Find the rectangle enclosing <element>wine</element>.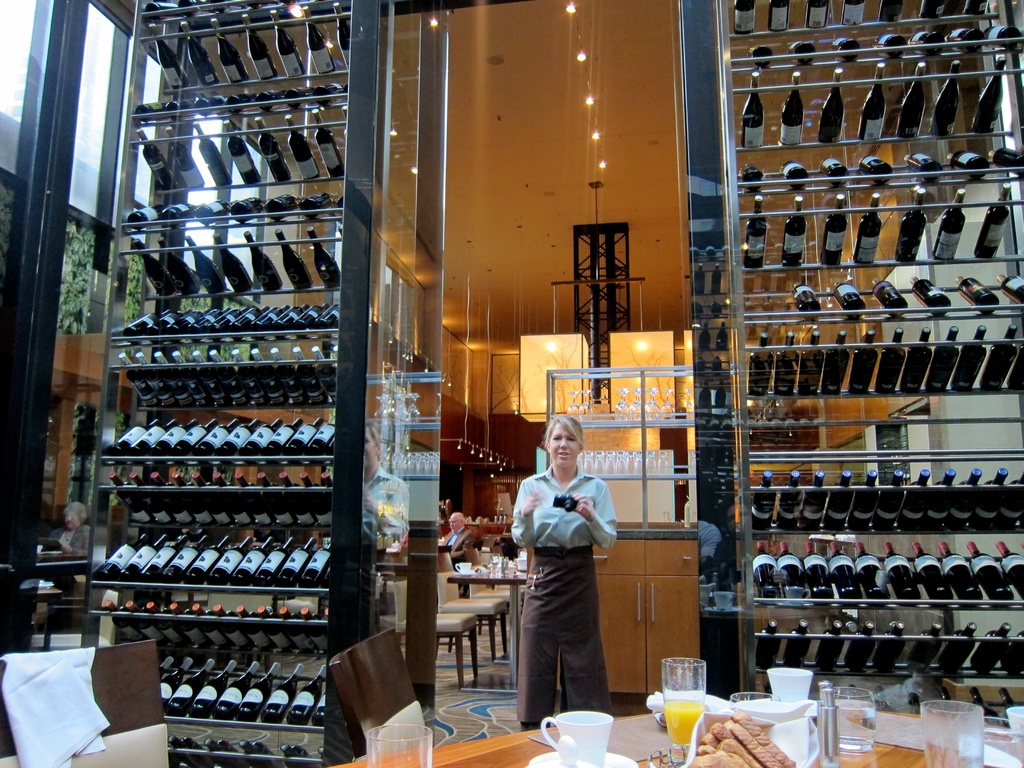
BBox(136, 128, 177, 188).
